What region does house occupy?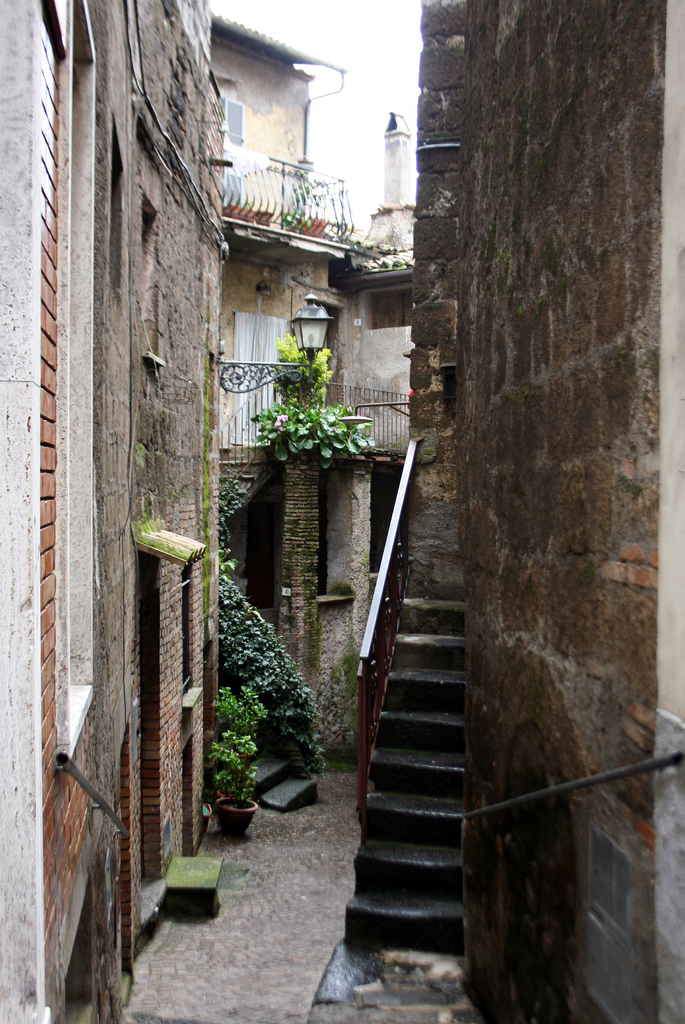
226,42,342,764.
